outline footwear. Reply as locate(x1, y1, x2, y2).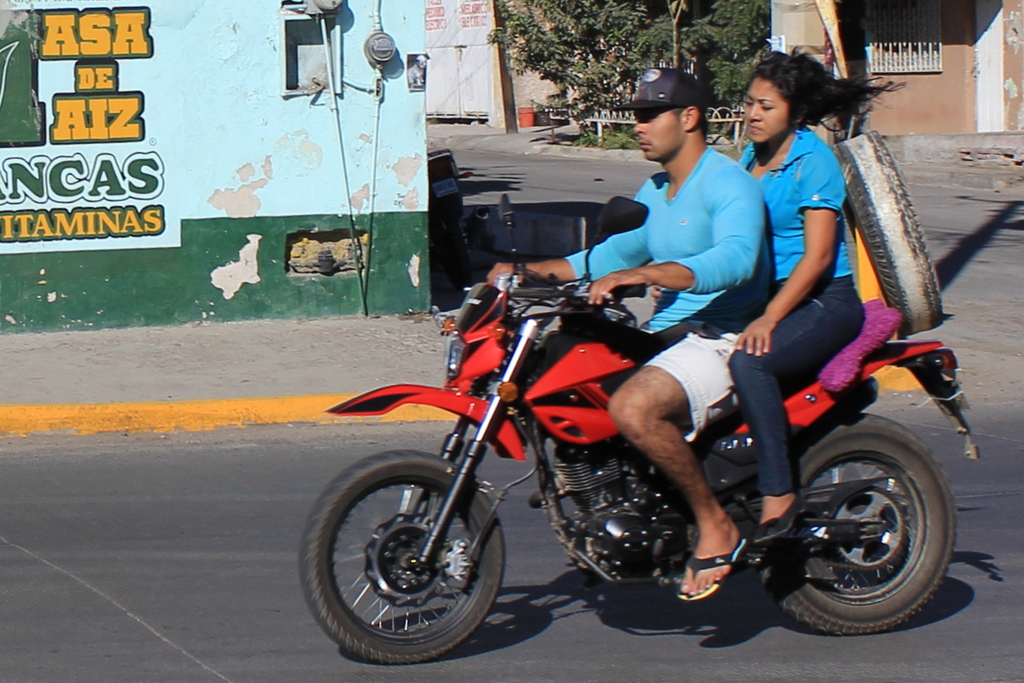
locate(671, 533, 759, 600).
